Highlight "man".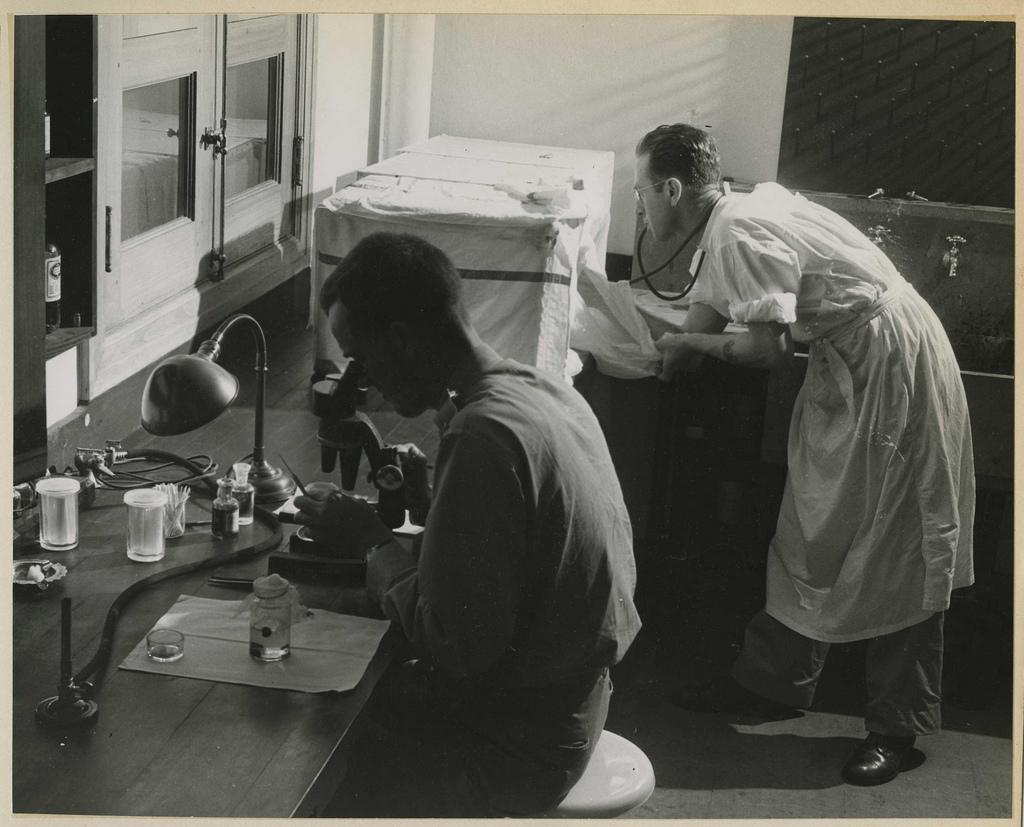
Highlighted region: 319, 233, 643, 819.
